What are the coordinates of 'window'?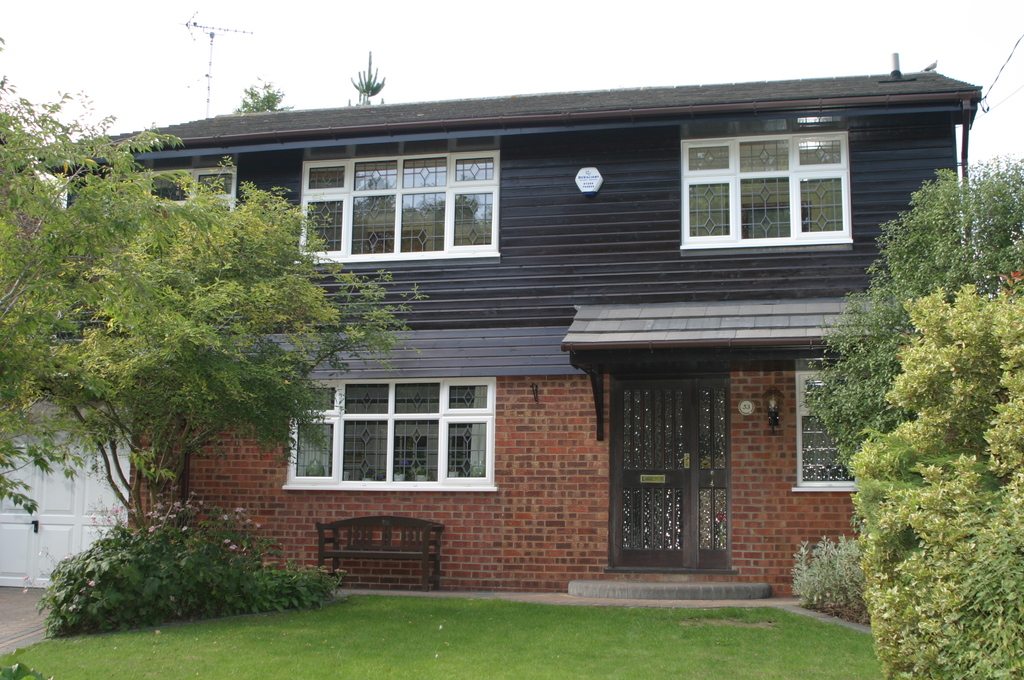
region(150, 160, 232, 210).
